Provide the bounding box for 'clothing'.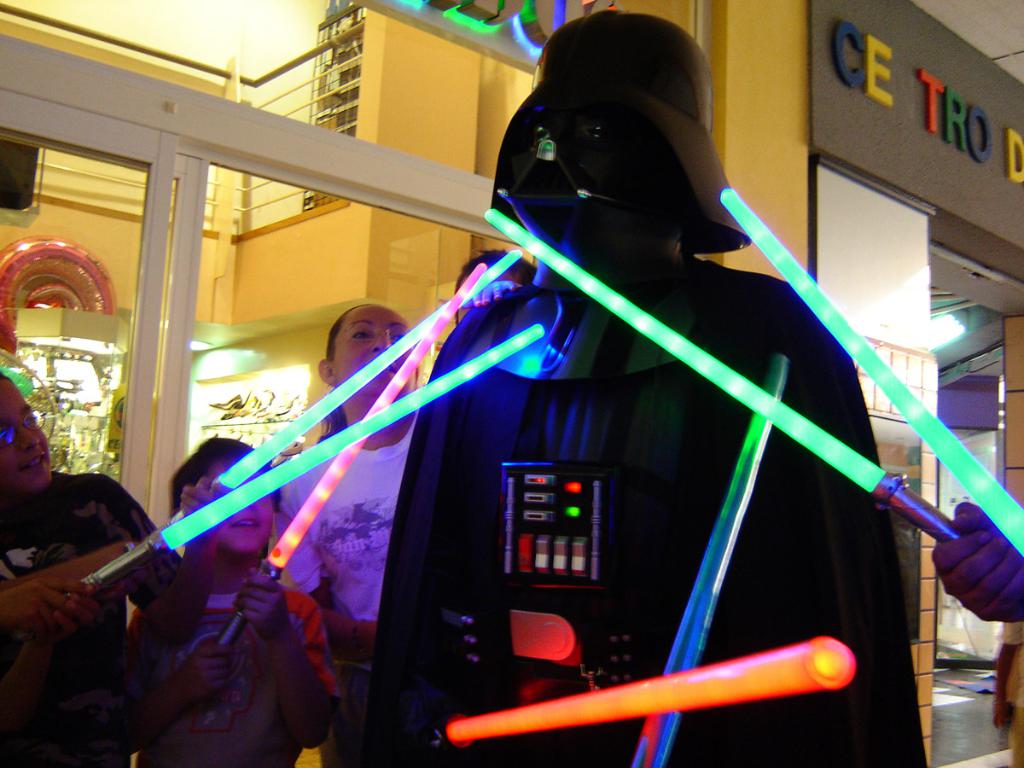
{"x1": 113, "y1": 573, "x2": 315, "y2": 767}.
